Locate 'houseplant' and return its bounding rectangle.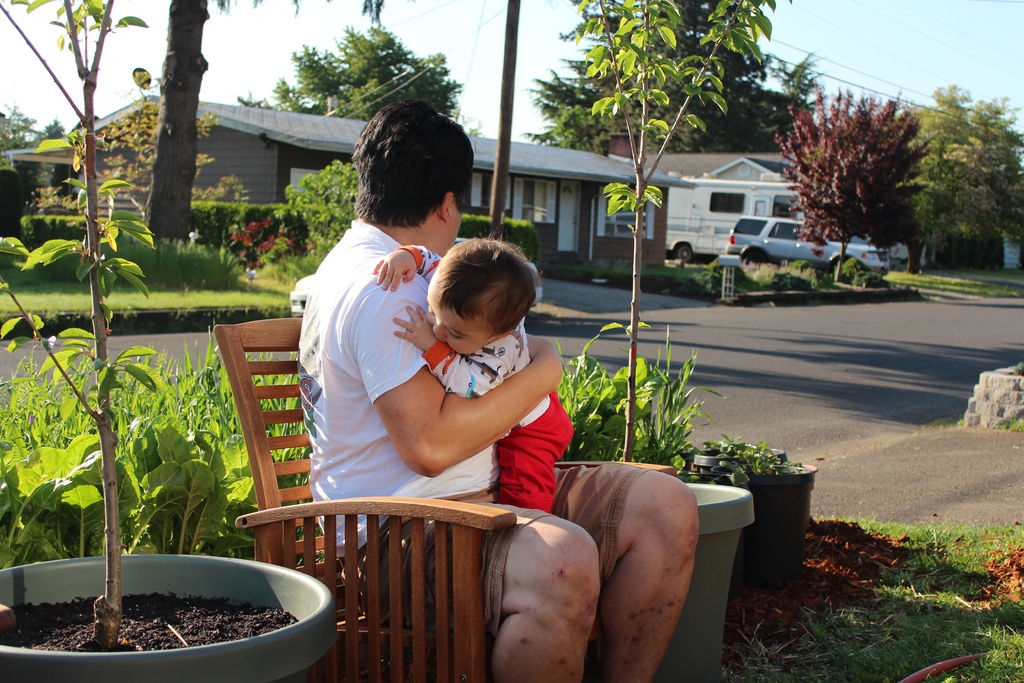
l=0, t=0, r=335, b=682.
